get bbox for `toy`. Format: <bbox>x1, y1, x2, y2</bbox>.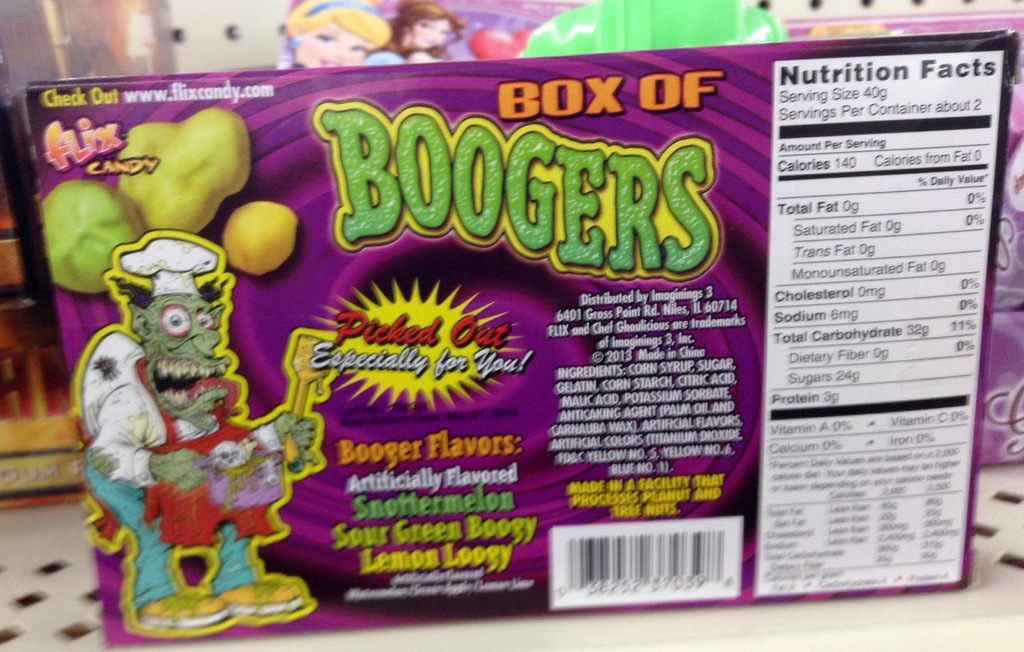
<bbox>82, 236, 348, 630</bbox>.
